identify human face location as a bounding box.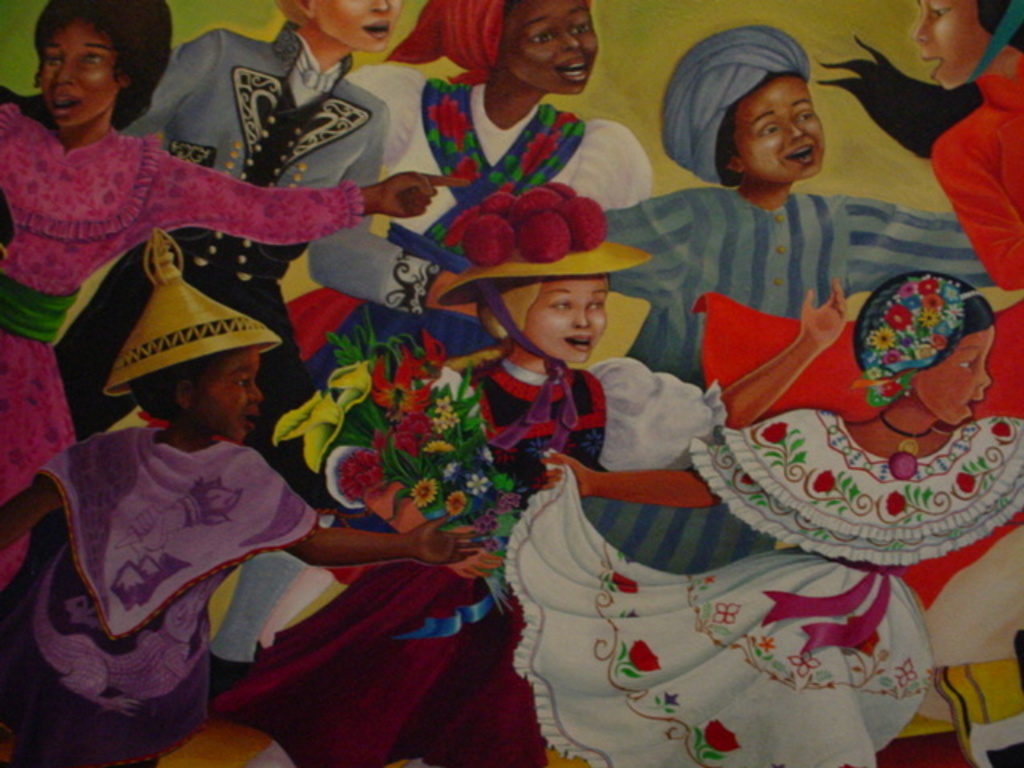
select_region(195, 350, 258, 443).
